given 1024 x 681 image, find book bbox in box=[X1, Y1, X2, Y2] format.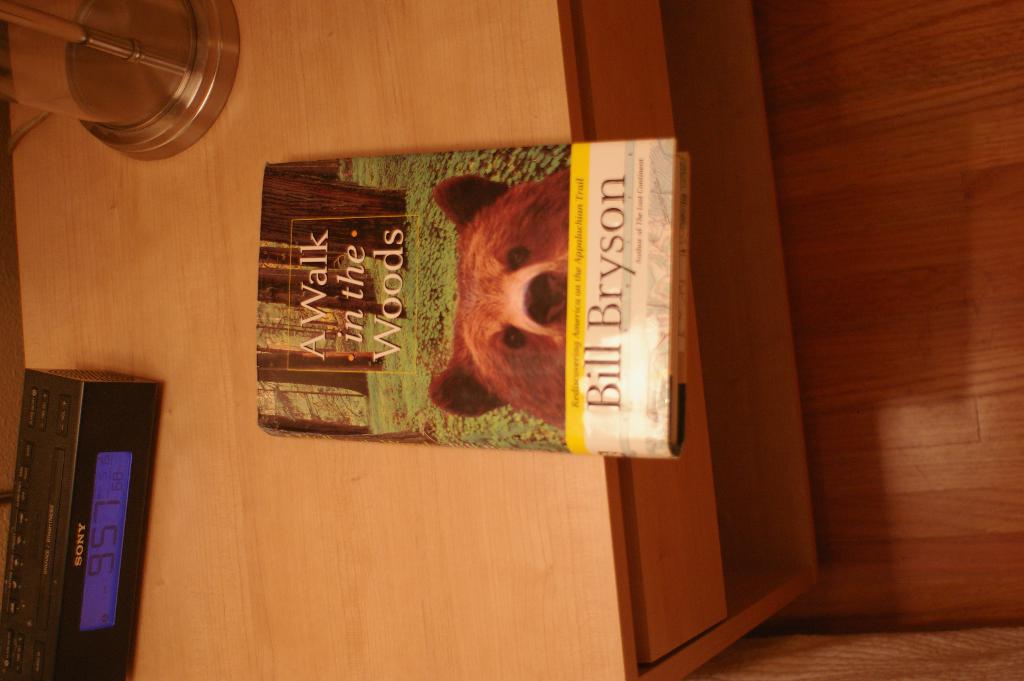
box=[276, 123, 668, 488].
